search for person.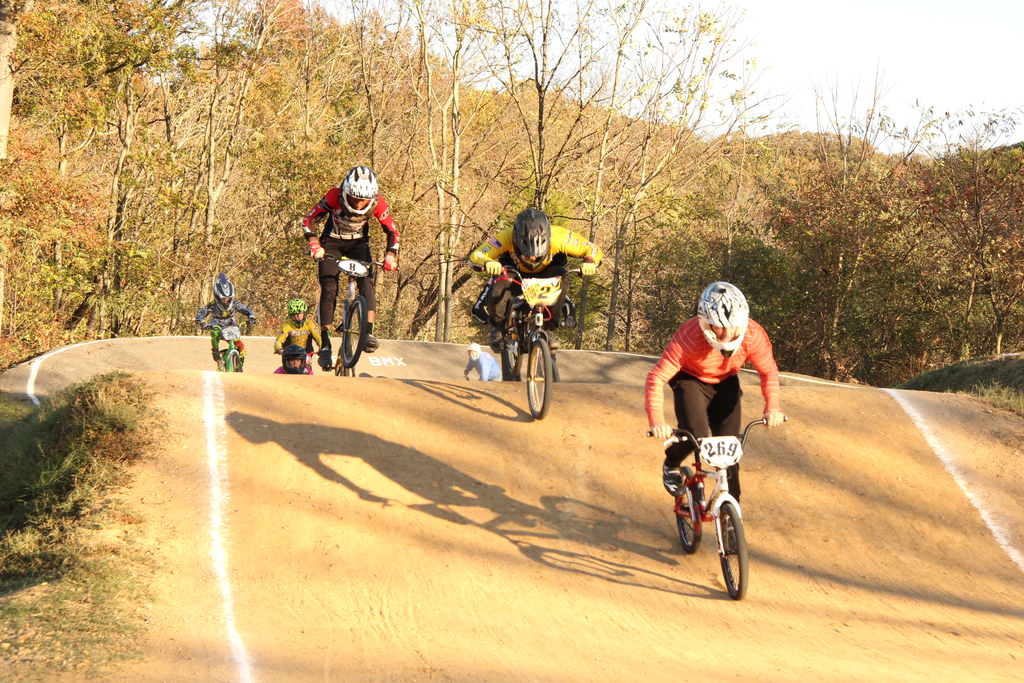
Found at {"left": 276, "top": 334, "right": 316, "bottom": 377}.
